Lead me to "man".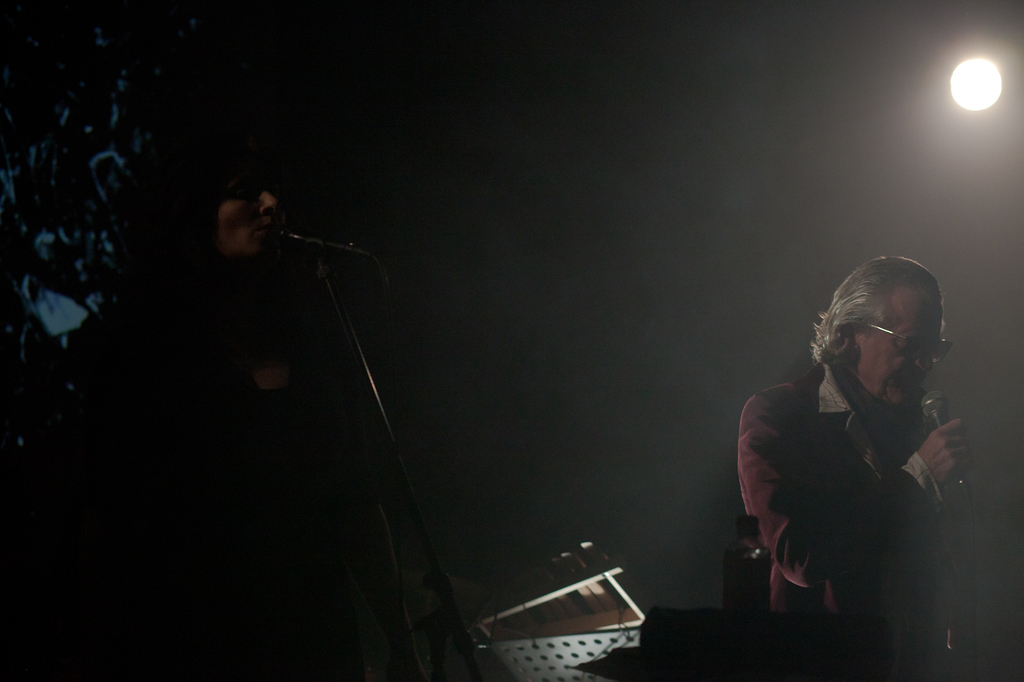
Lead to BBox(732, 233, 997, 681).
